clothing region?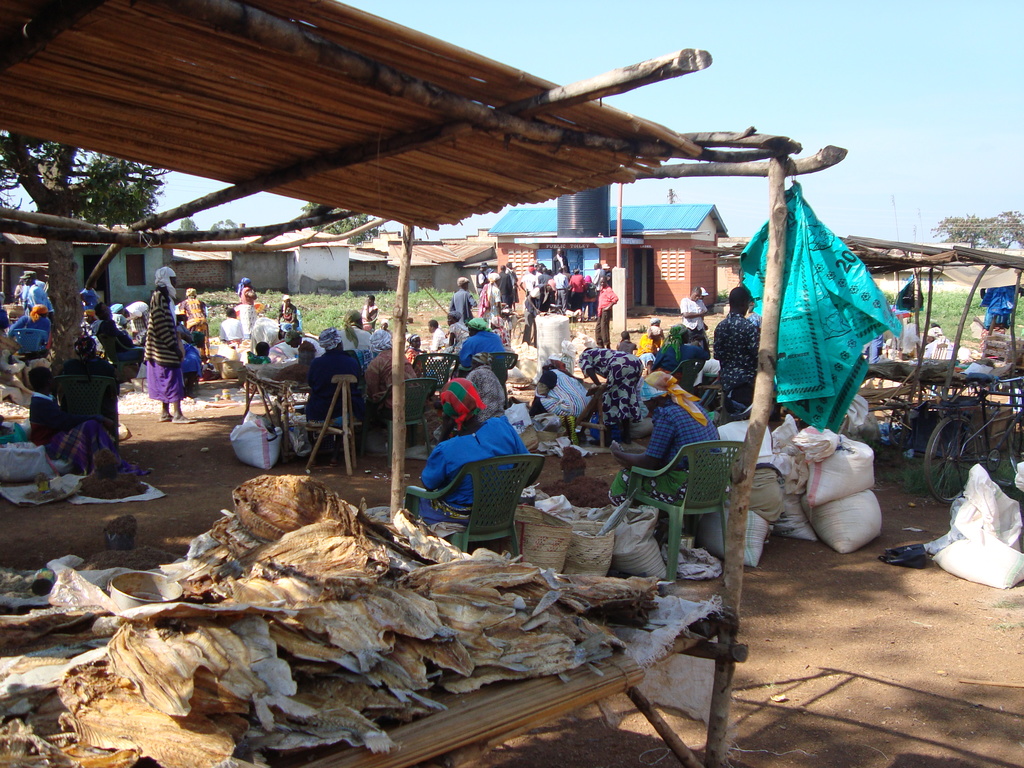
{"x1": 81, "y1": 285, "x2": 96, "y2": 312}
